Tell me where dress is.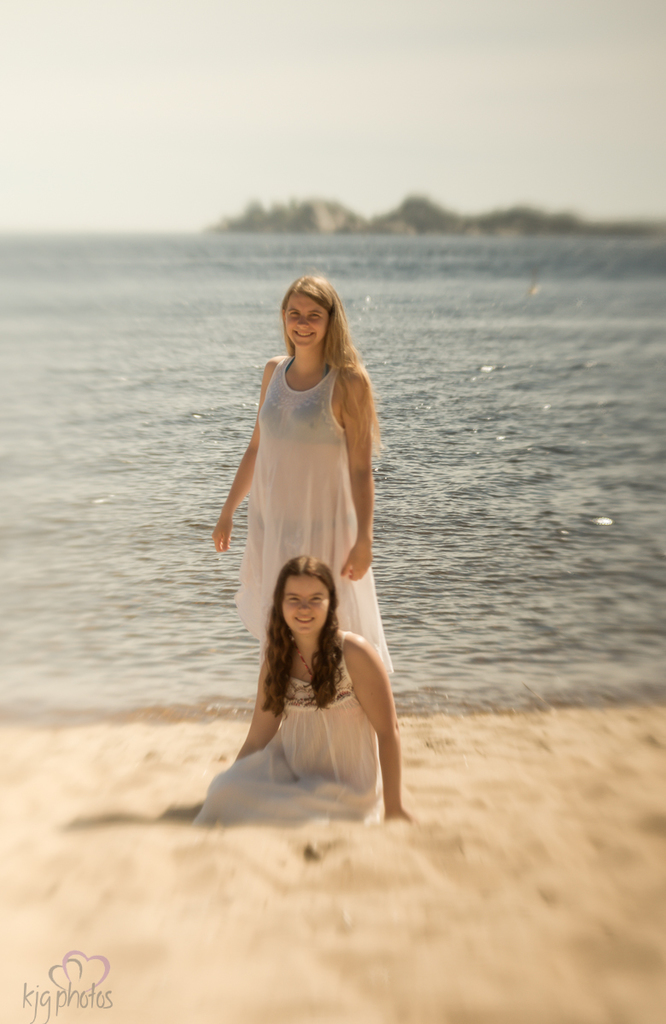
dress is at 195/630/383/822.
